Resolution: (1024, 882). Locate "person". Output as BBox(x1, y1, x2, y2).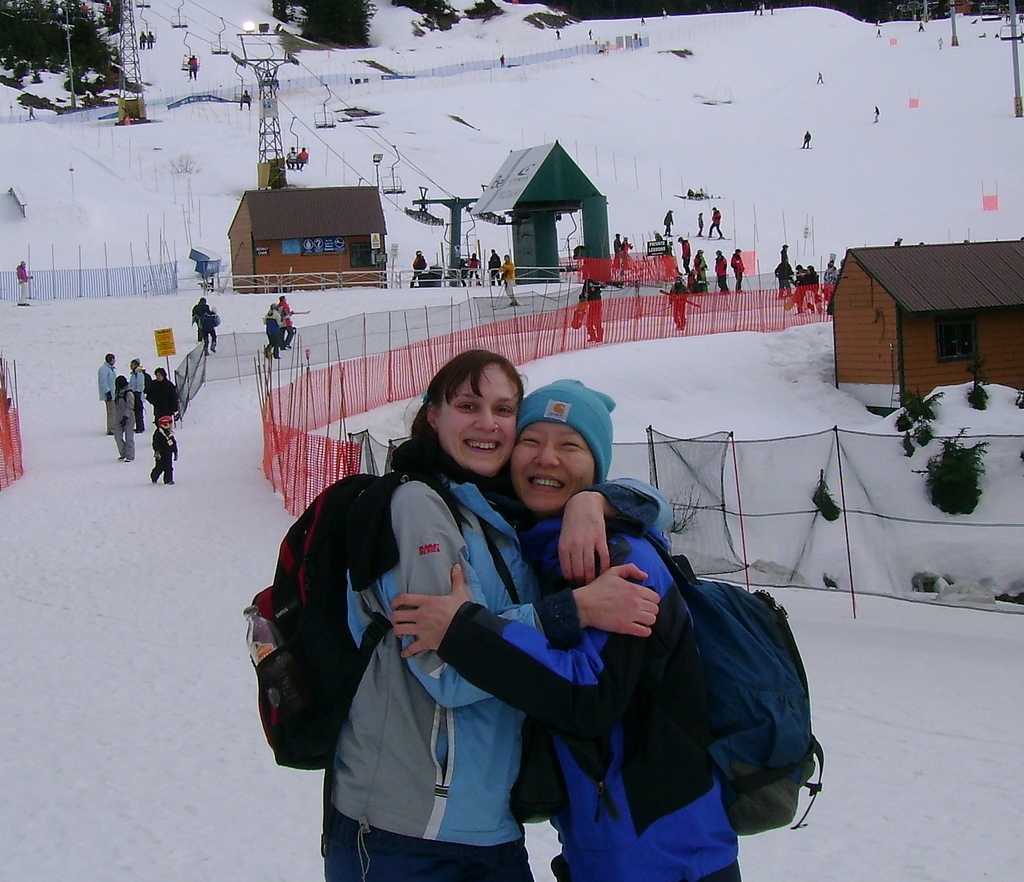
BBox(407, 249, 425, 288).
